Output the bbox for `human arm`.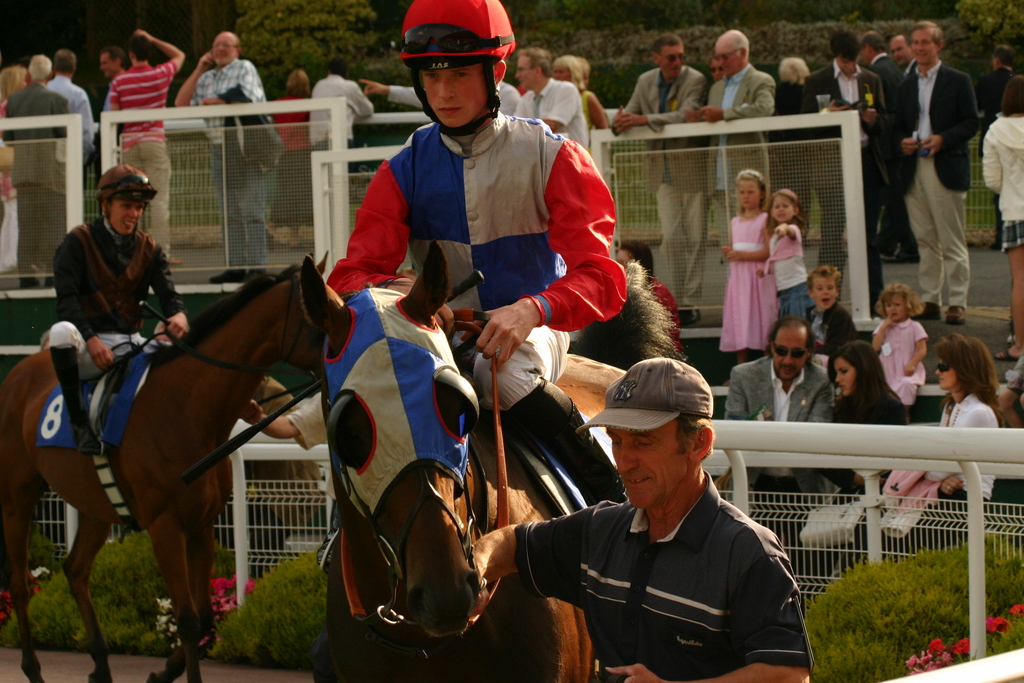
{"x1": 614, "y1": 68, "x2": 643, "y2": 133}.
